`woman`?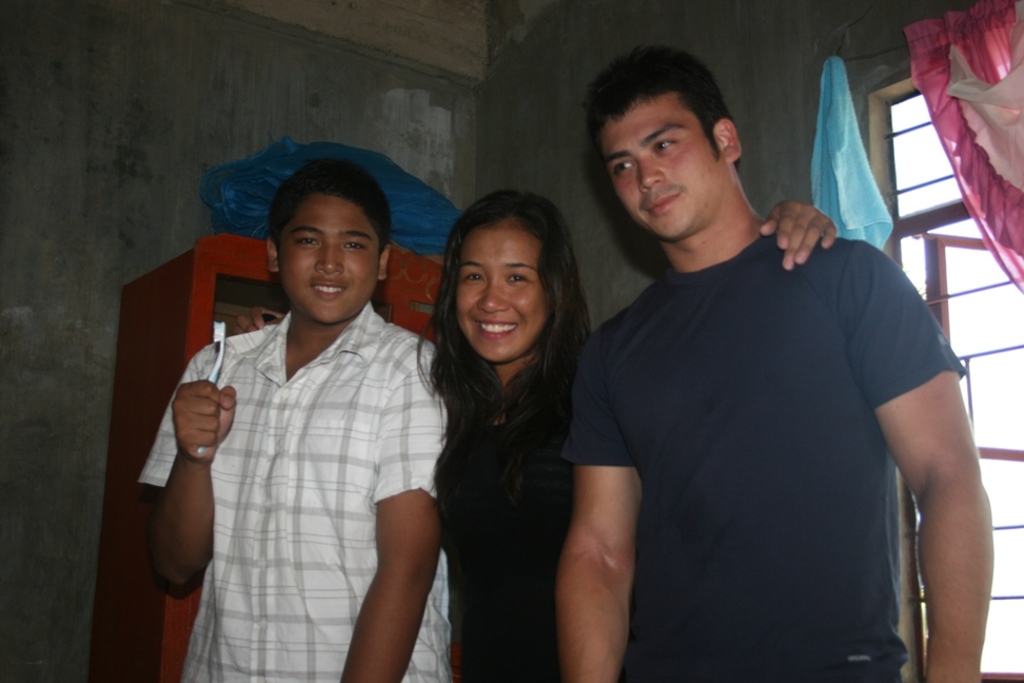
left=398, top=178, right=619, bottom=682
